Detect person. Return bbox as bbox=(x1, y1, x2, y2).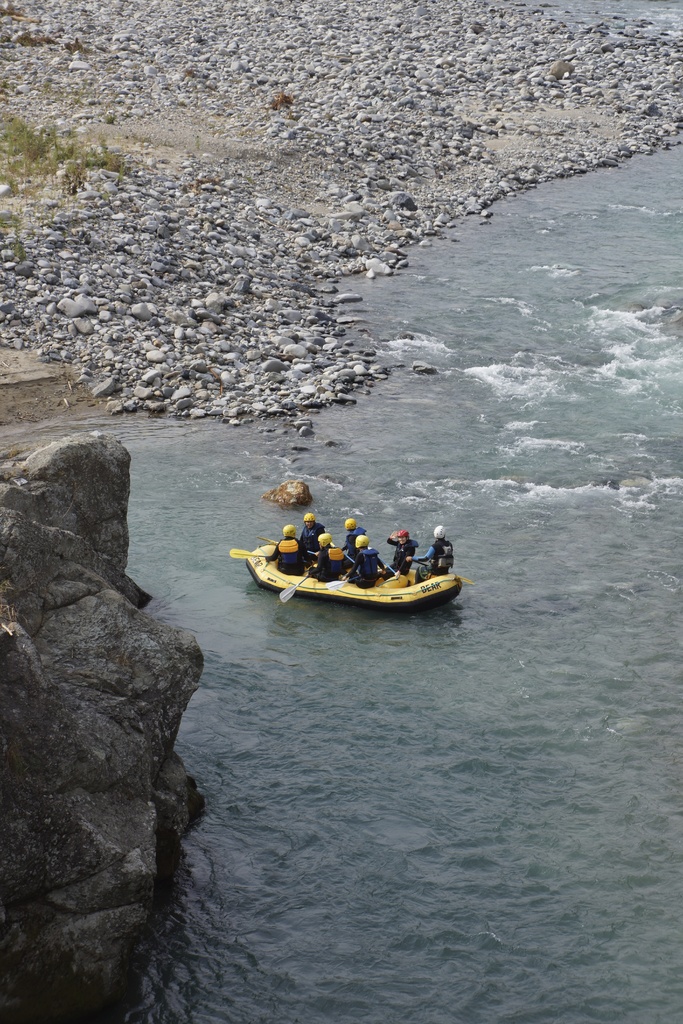
bbox=(265, 520, 308, 584).
